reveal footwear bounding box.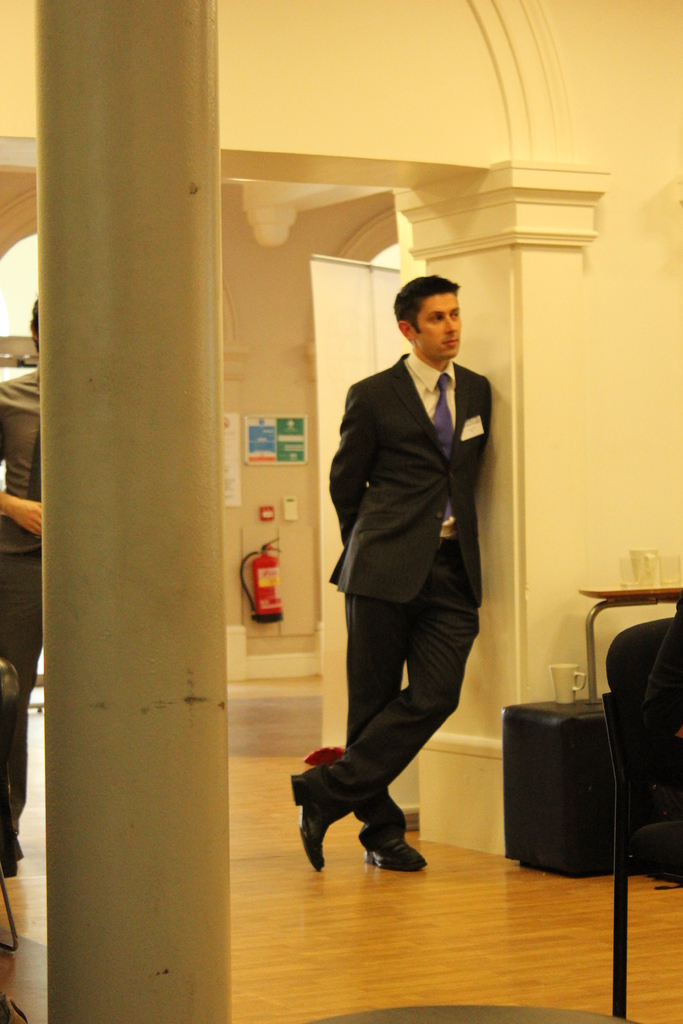
Revealed: <box>358,833,430,875</box>.
